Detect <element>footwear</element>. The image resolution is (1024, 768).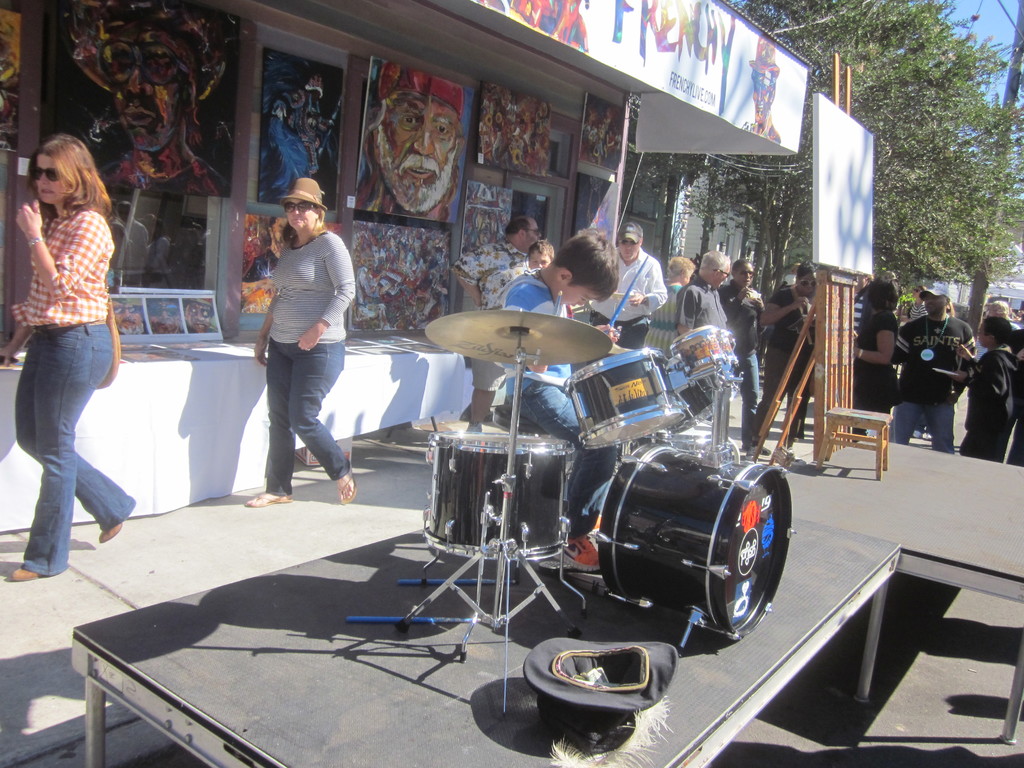
[x1=10, y1=561, x2=51, y2=581].
